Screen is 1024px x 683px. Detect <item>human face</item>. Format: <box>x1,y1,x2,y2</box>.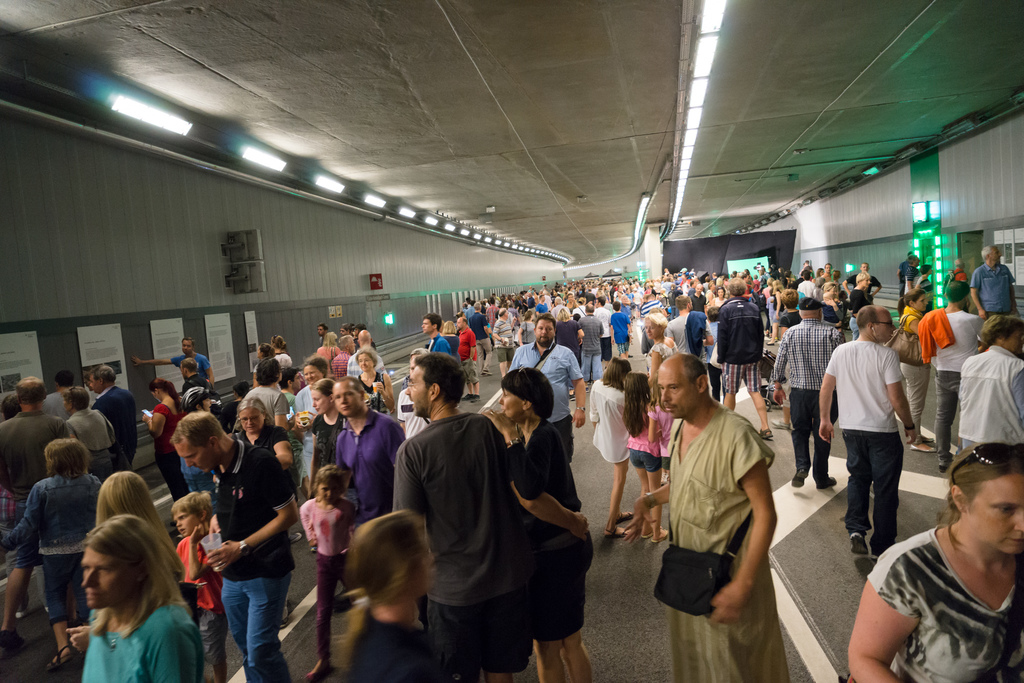
<box>79,547,132,611</box>.
